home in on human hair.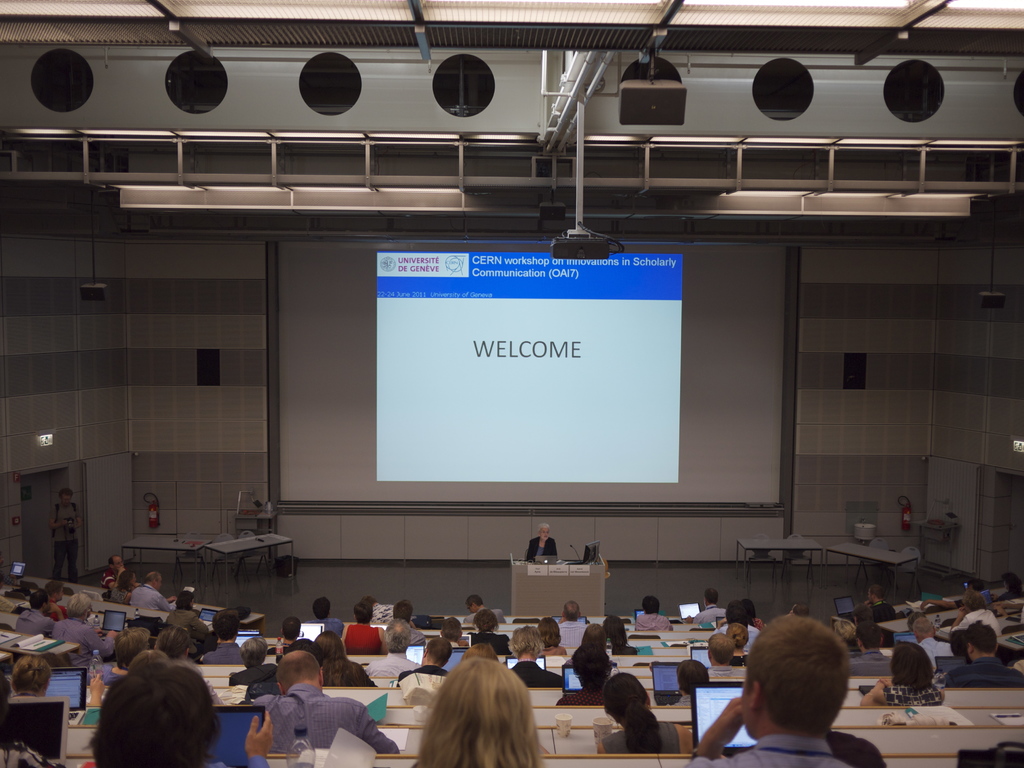
Homed in at 464 641 495 660.
